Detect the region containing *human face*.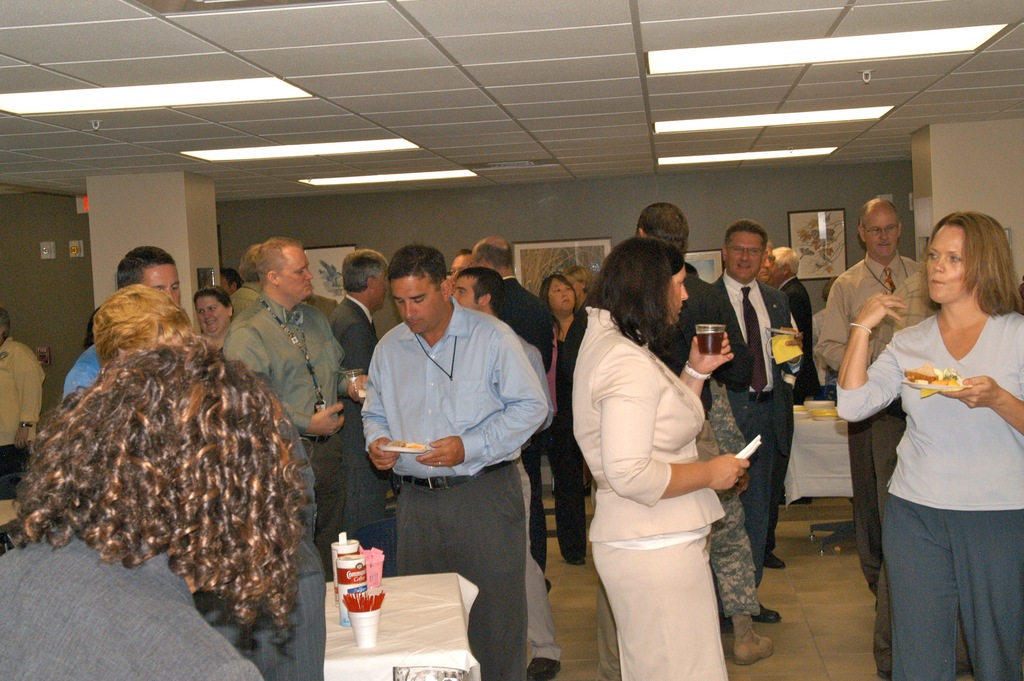
<box>547,277,575,313</box>.
